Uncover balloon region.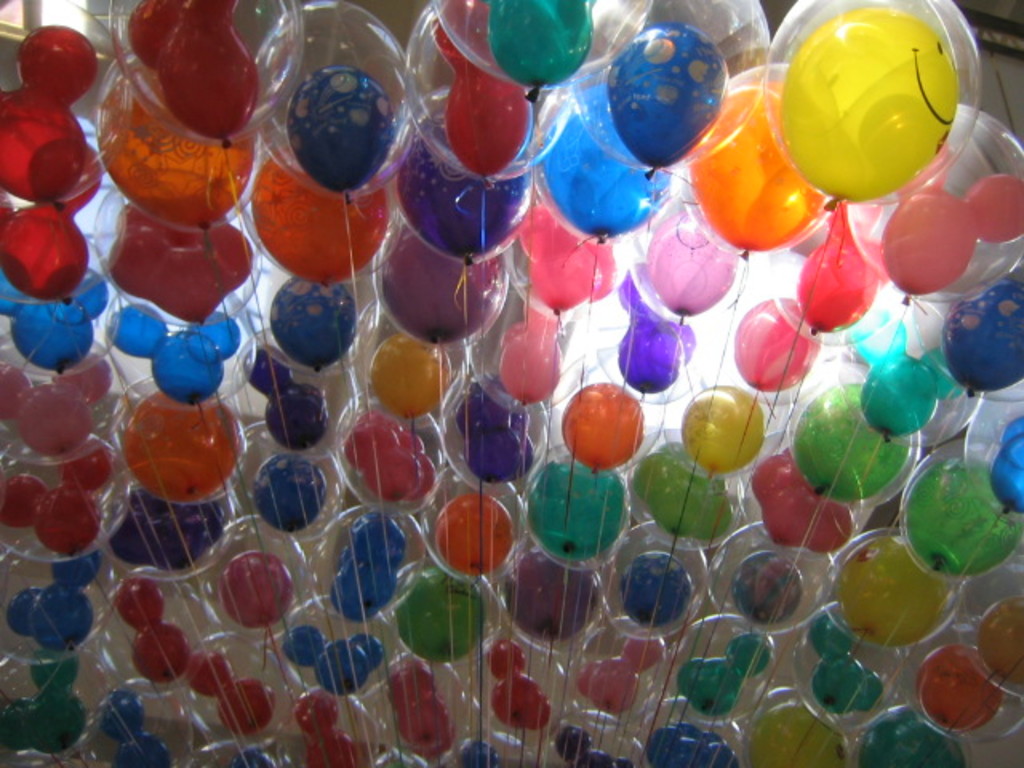
Uncovered: x1=0 y1=354 x2=112 y2=454.
